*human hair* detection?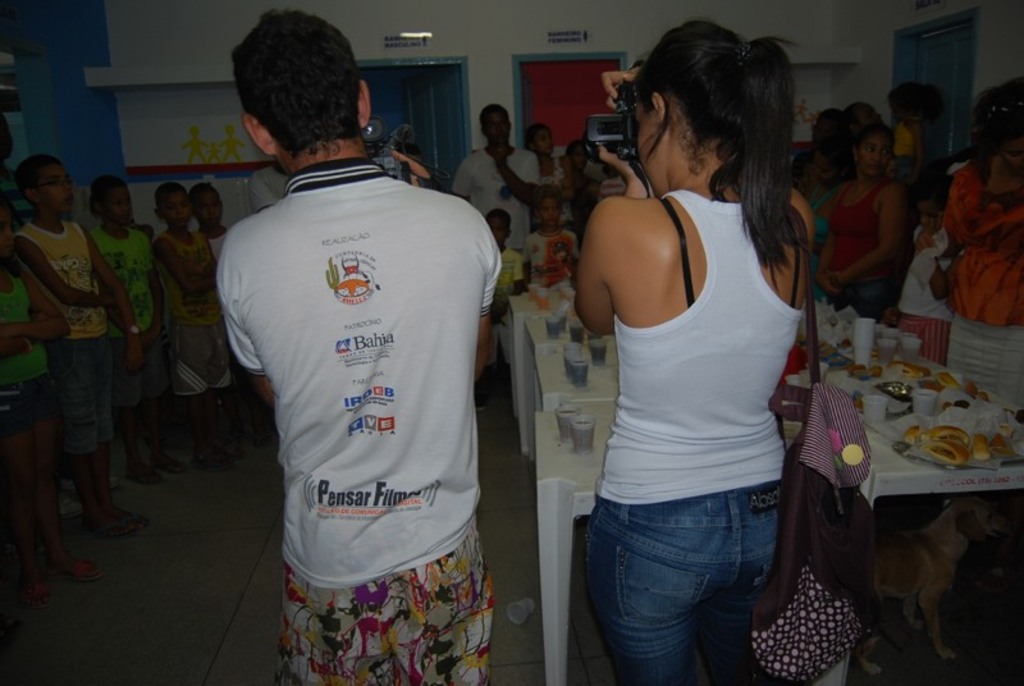
bbox(151, 180, 188, 219)
